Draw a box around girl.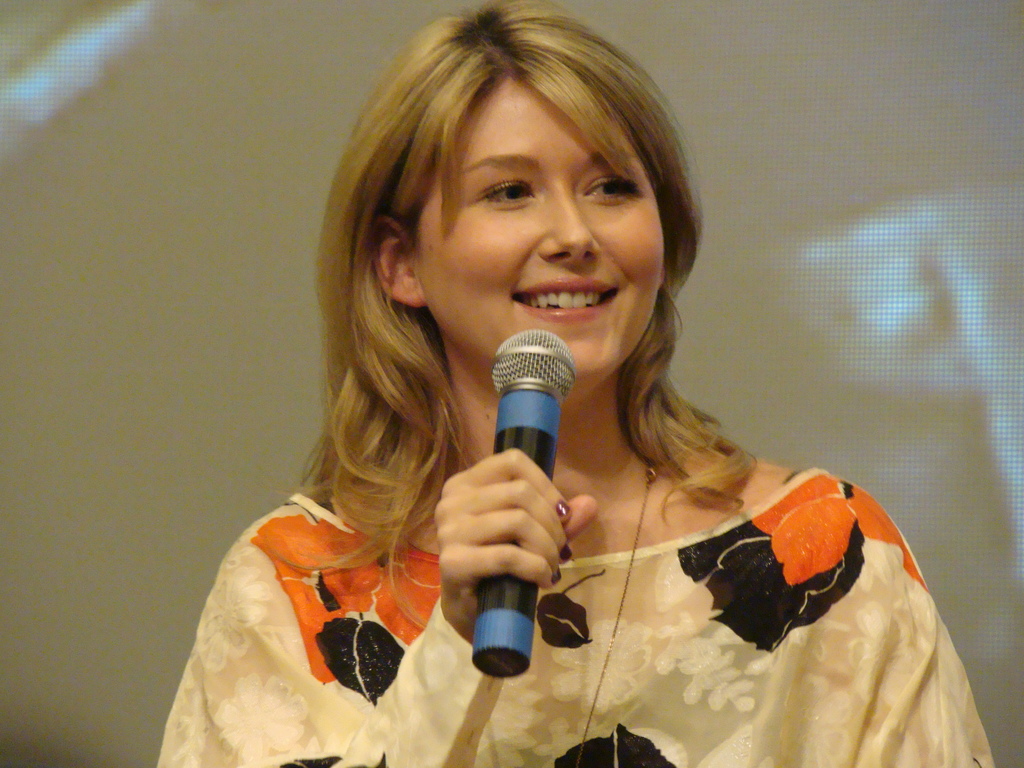
crop(157, 0, 1004, 767).
